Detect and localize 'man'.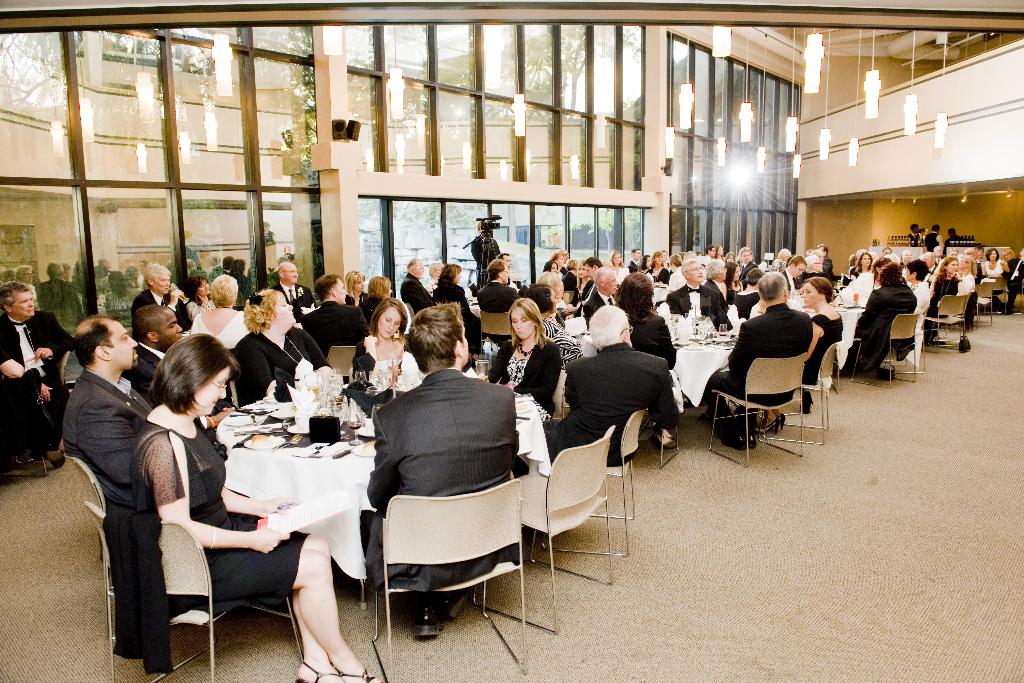
Localized at box(126, 265, 200, 334).
